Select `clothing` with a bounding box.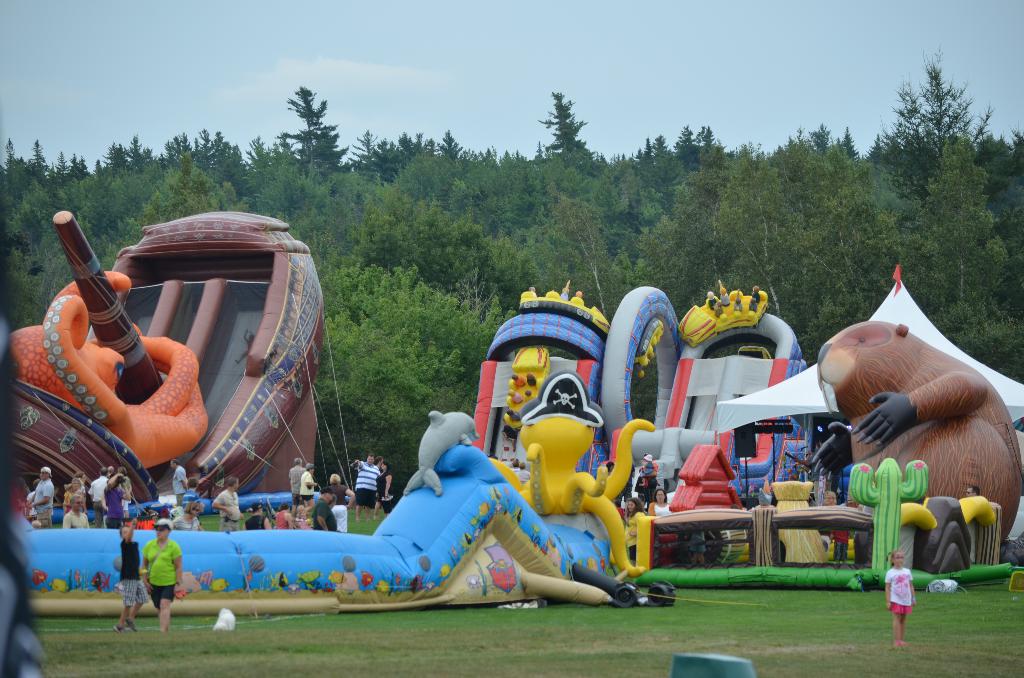
{"x1": 140, "y1": 537, "x2": 182, "y2": 609}.
